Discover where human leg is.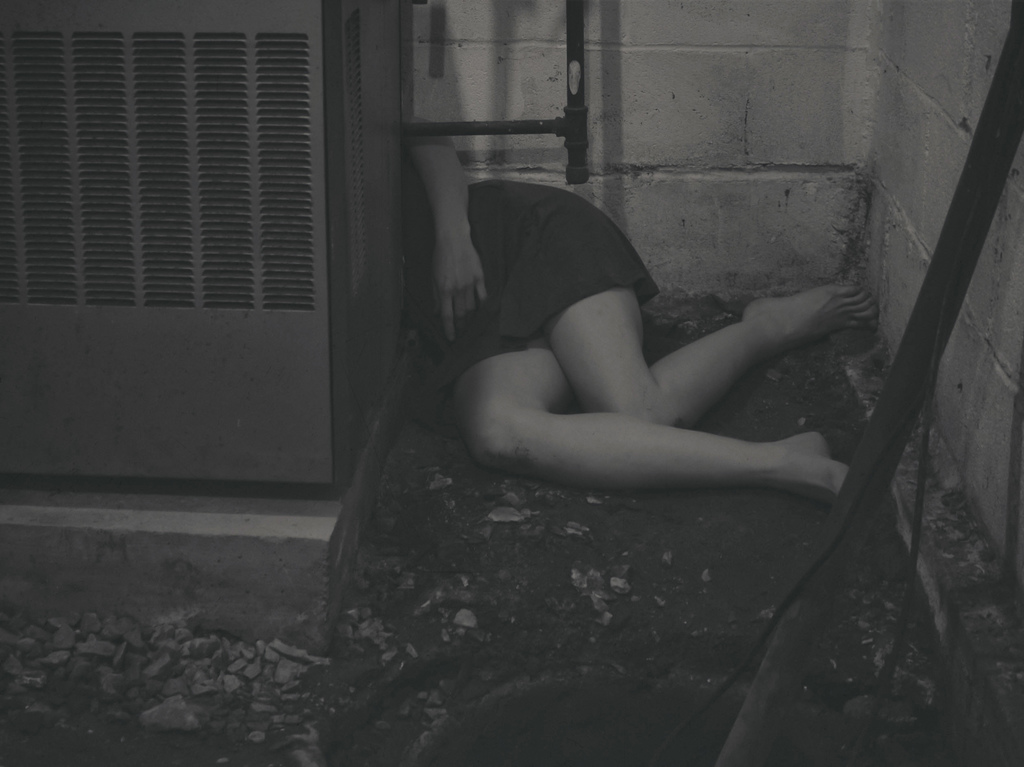
Discovered at left=540, top=290, right=883, bottom=432.
